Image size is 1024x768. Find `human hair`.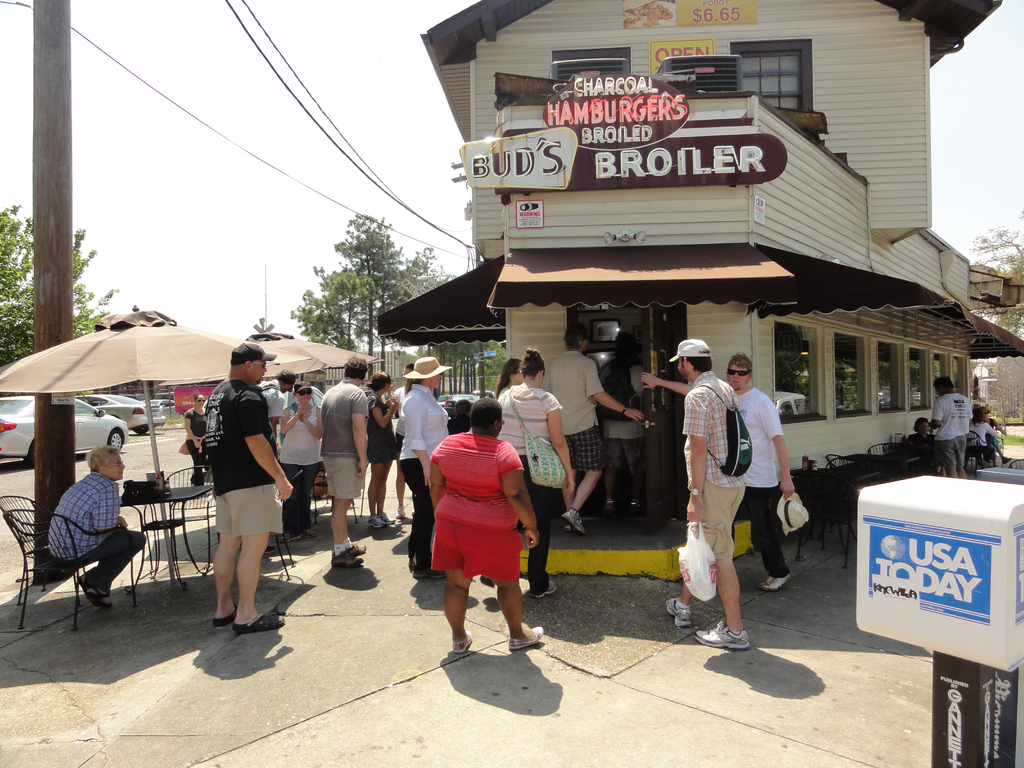
locate(932, 376, 953, 392).
